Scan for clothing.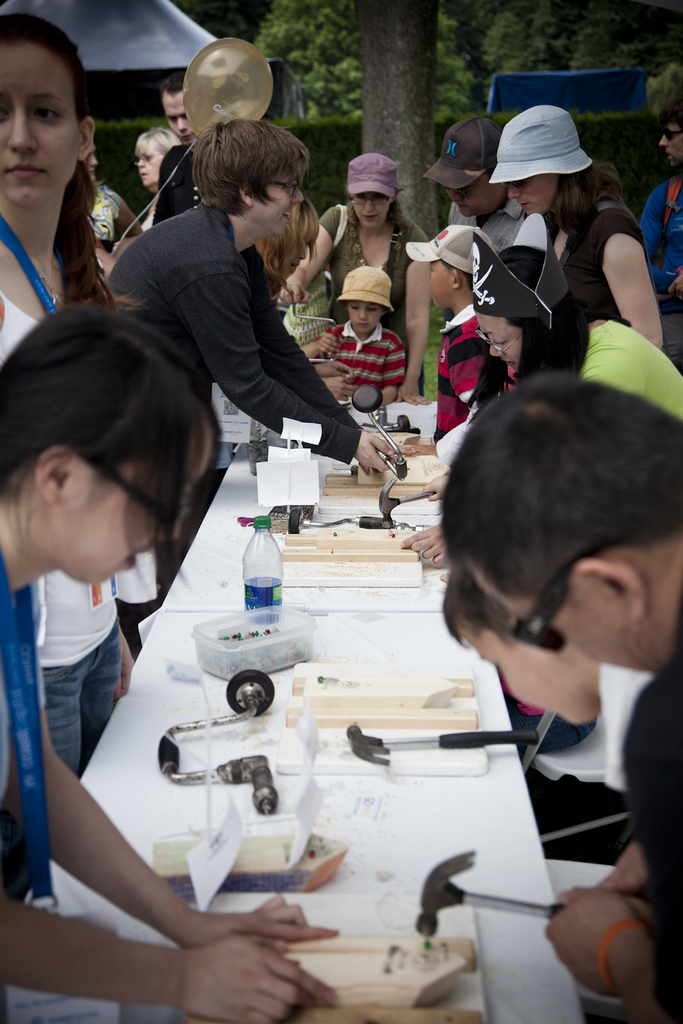
Scan result: left=150, top=145, right=201, bottom=221.
